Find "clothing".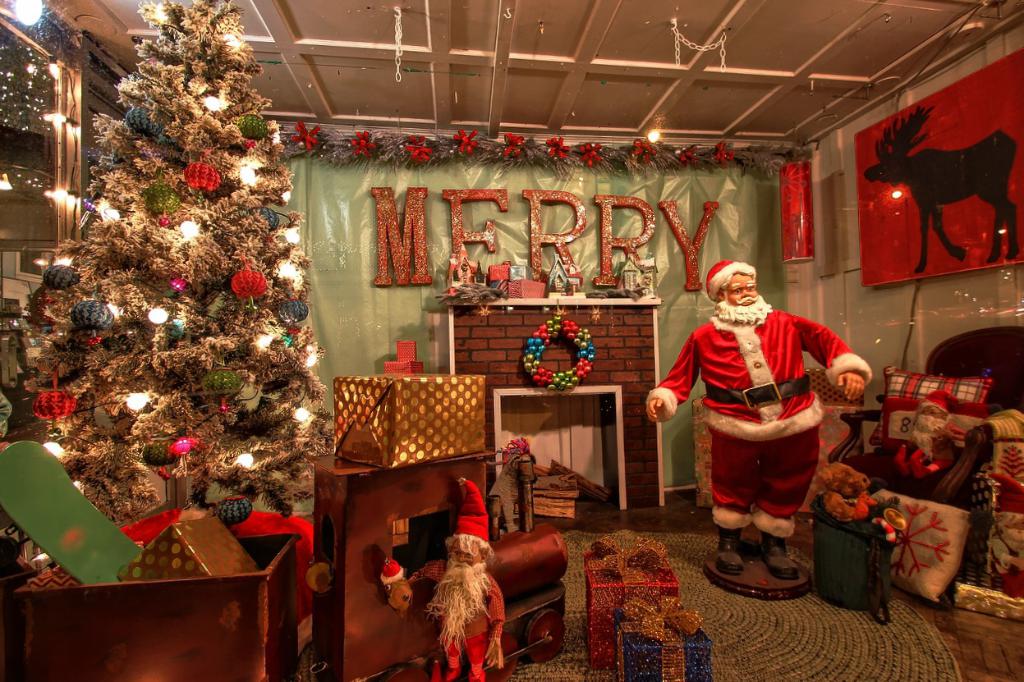
897,422,968,477.
